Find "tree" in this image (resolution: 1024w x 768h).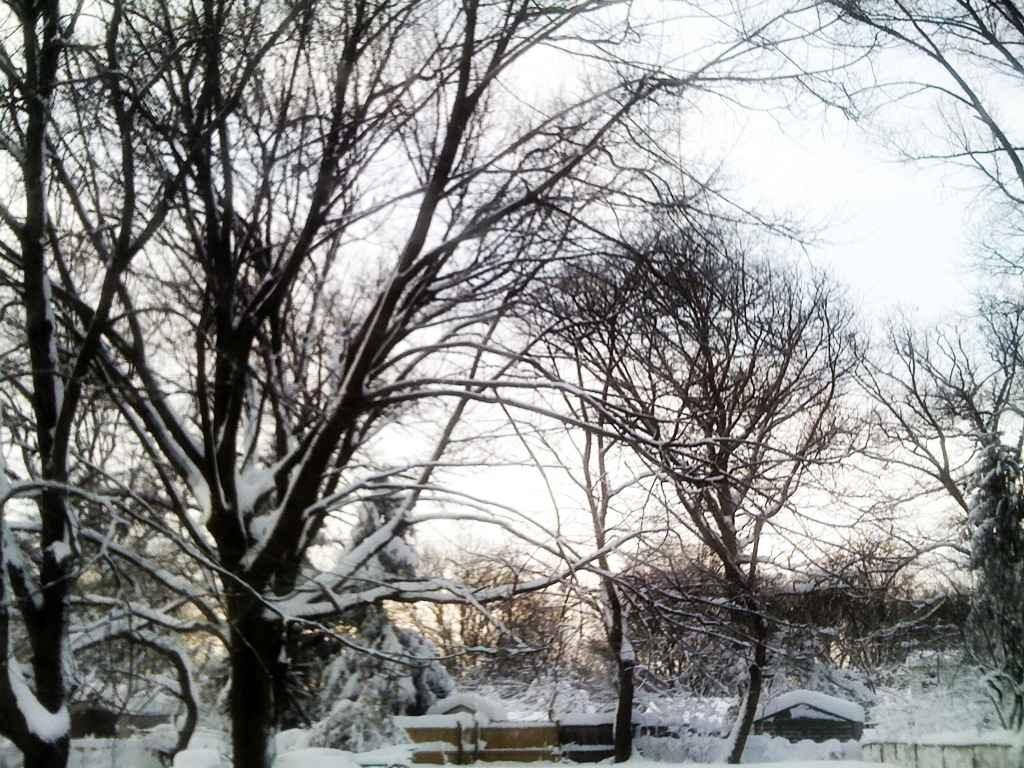
517,184,862,680.
